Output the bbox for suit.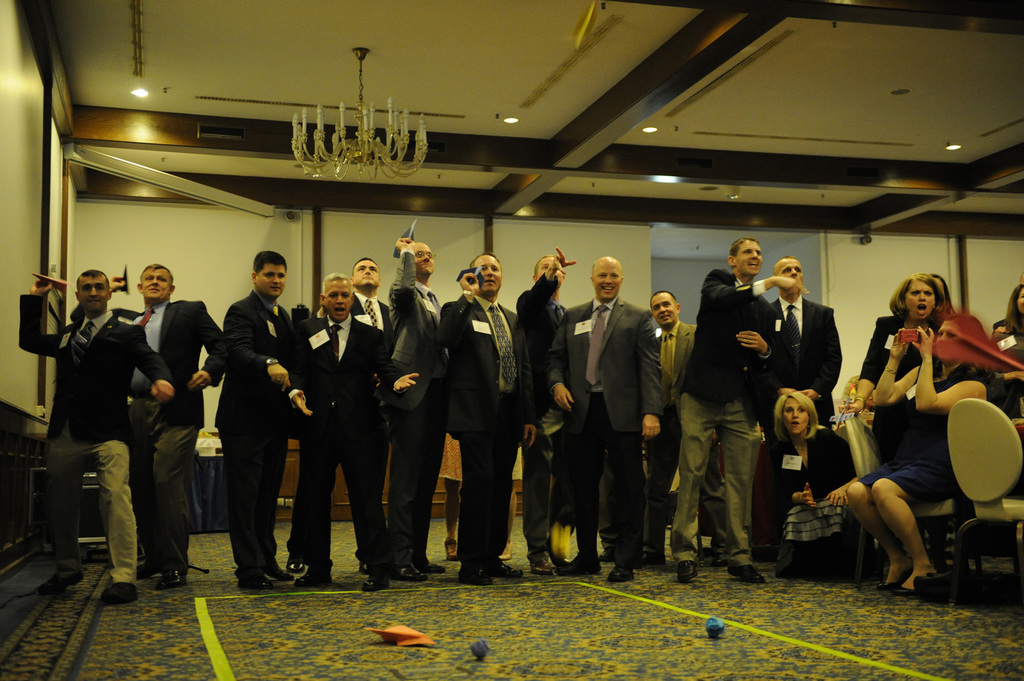
select_region(544, 293, 662, 566).
